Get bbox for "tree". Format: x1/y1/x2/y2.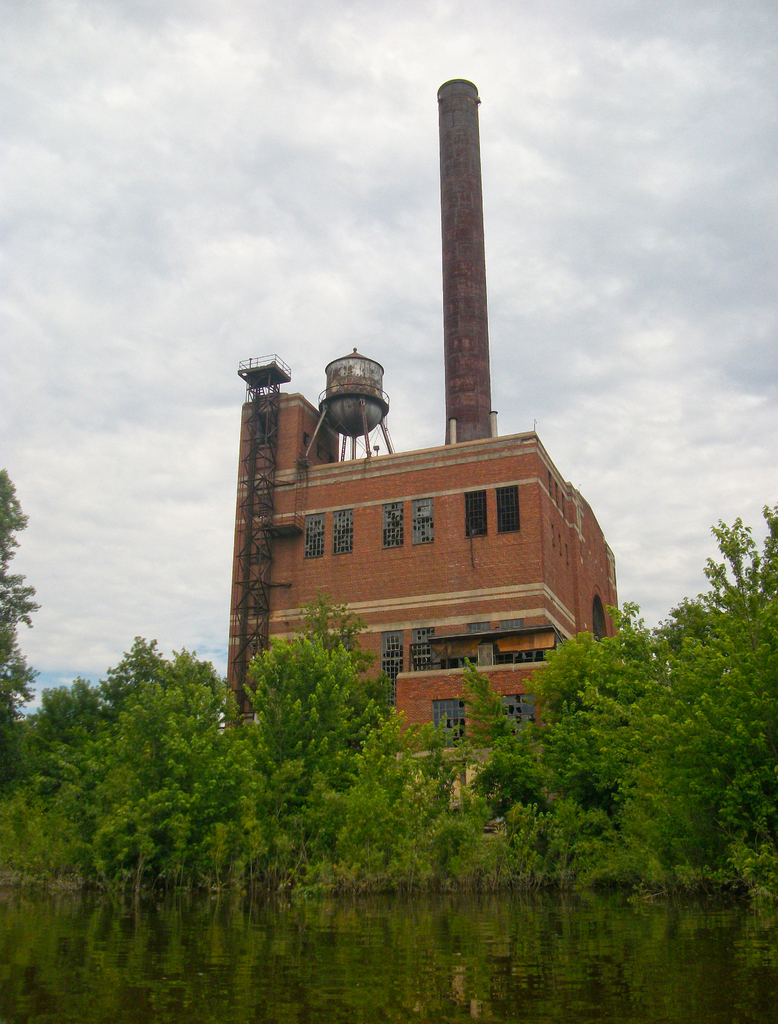
0/469/42/803.
